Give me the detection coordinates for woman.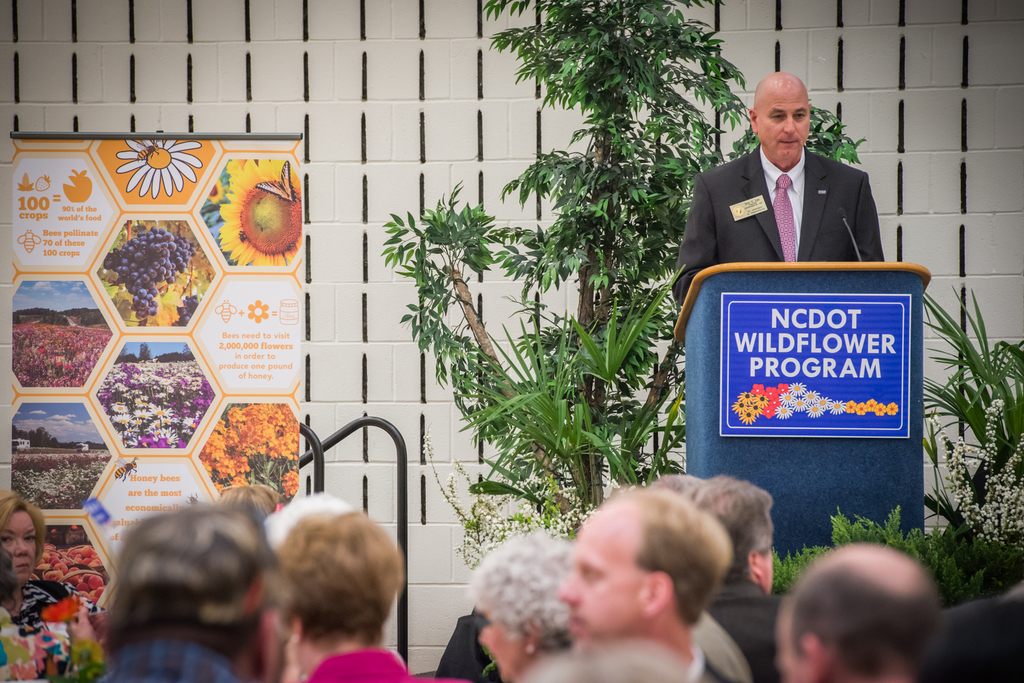
[x1=273, y1=511, x2=472, y2=682].
